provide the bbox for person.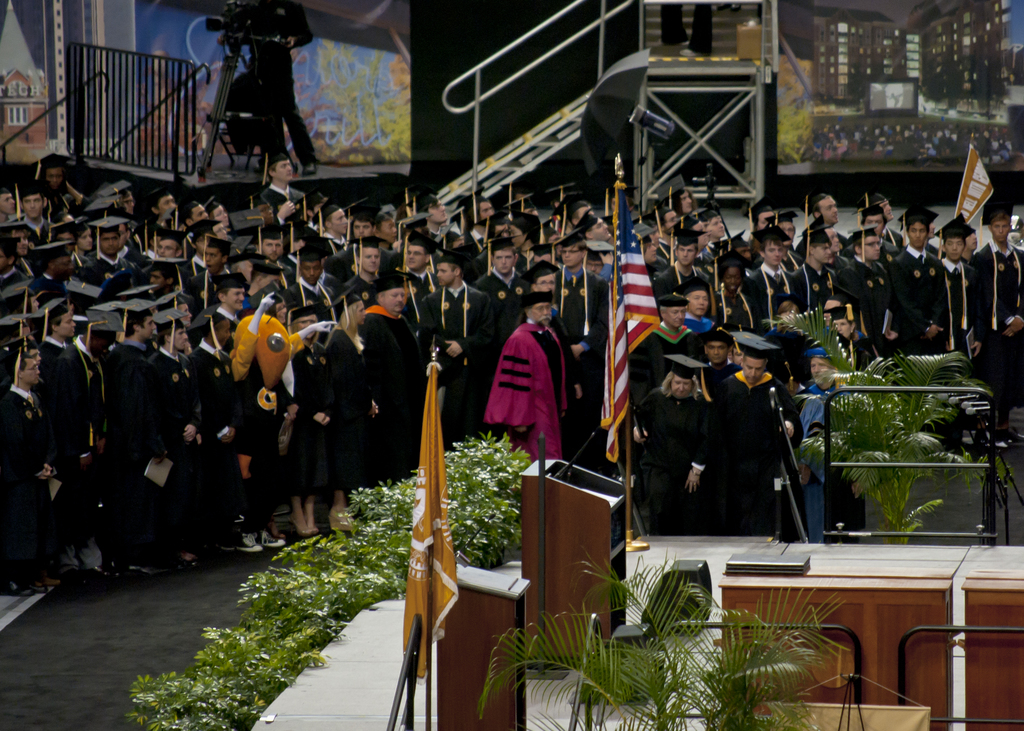
[286, 300, 332, 540].
